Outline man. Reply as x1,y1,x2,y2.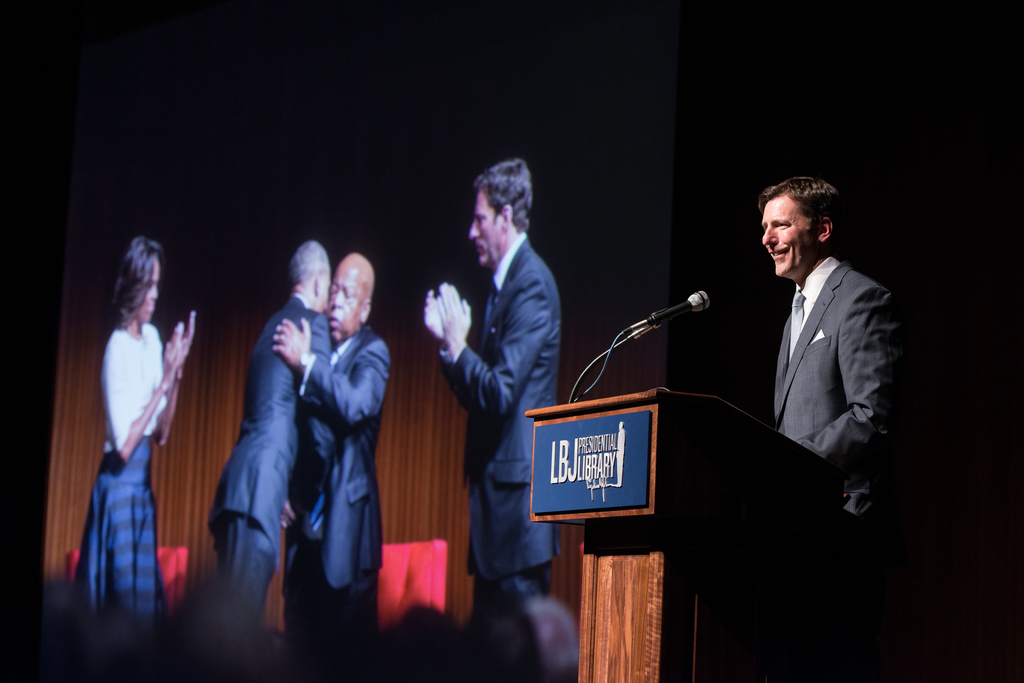
719,166,907,554.
